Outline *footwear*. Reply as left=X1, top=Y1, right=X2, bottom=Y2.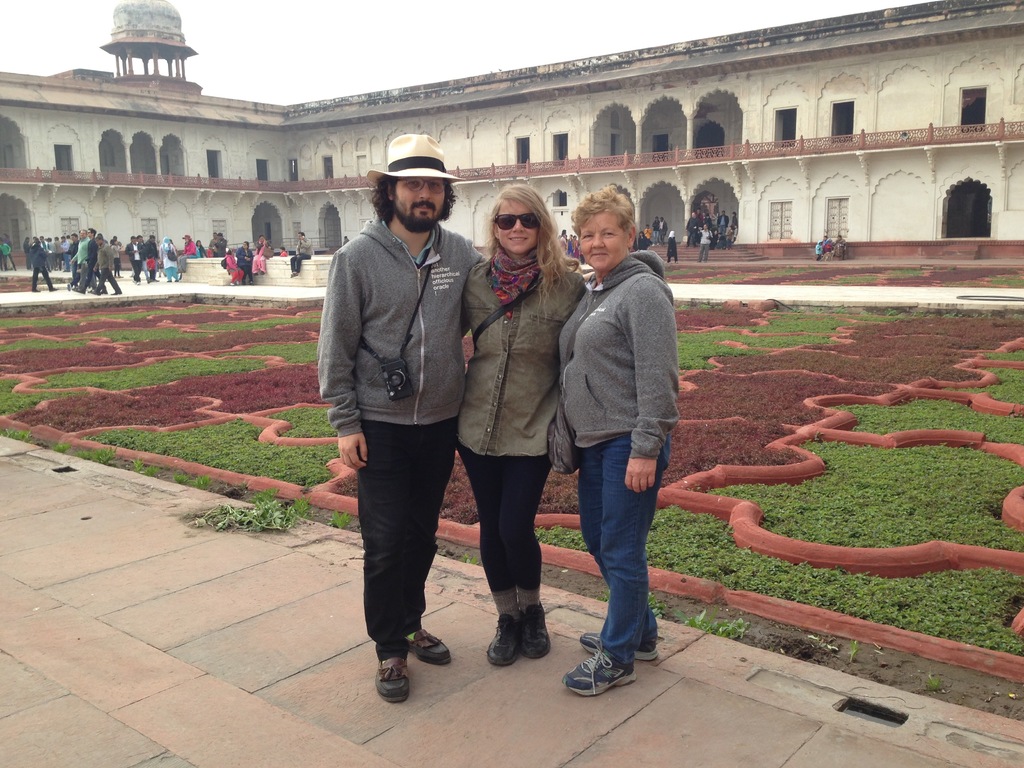
left=372, top=648, right=407, bottom=701.
